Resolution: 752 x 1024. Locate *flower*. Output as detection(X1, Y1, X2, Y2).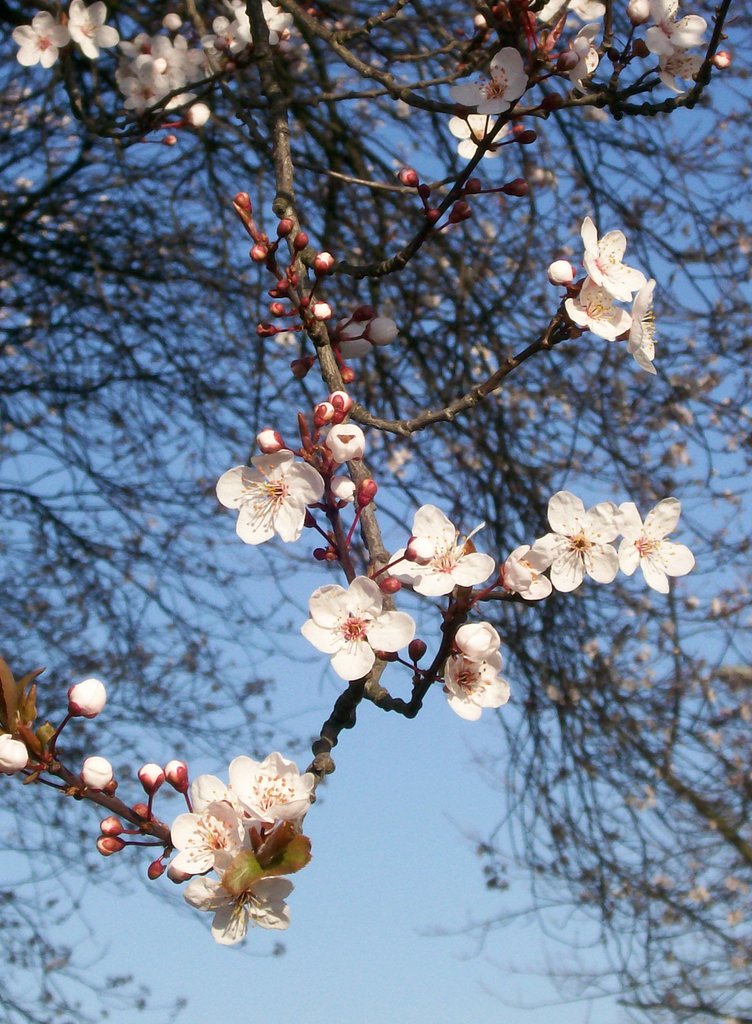
detection(580, 211, 644, 302).
